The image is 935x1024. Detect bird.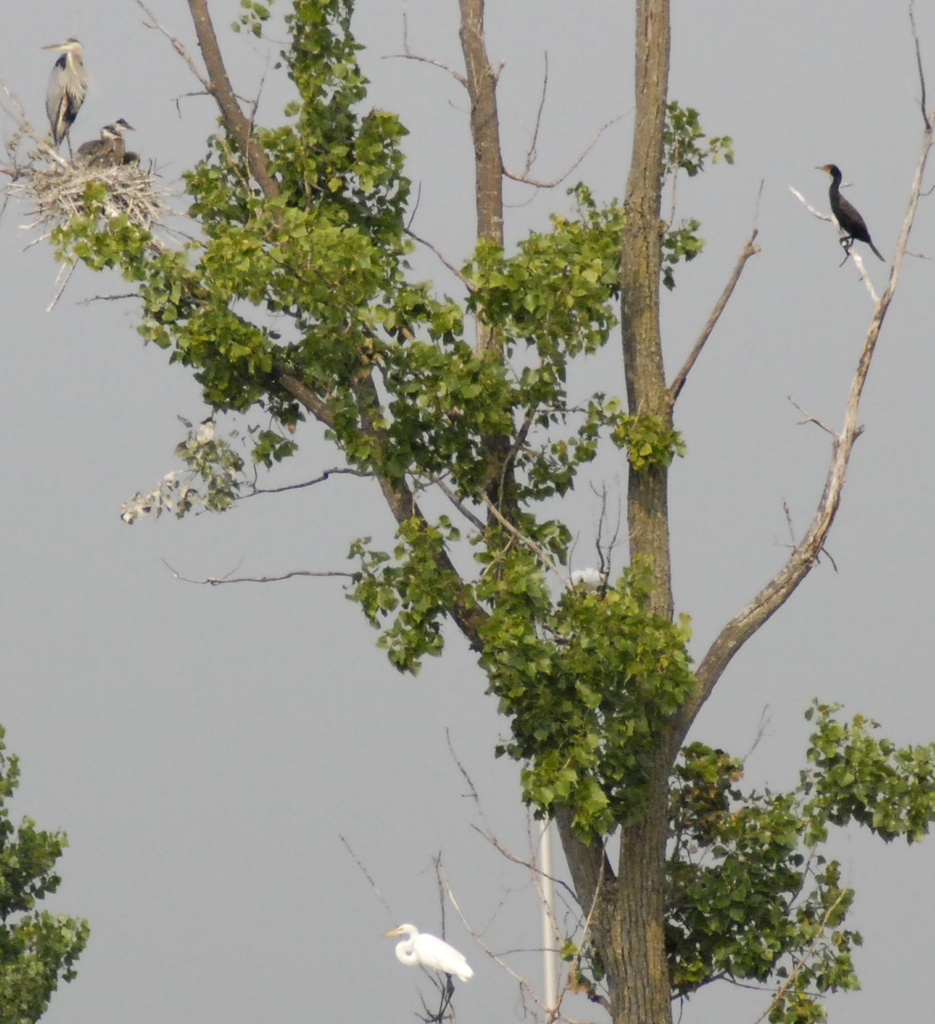
Detection: [left=38, top=41, right=94, bottom=150].
